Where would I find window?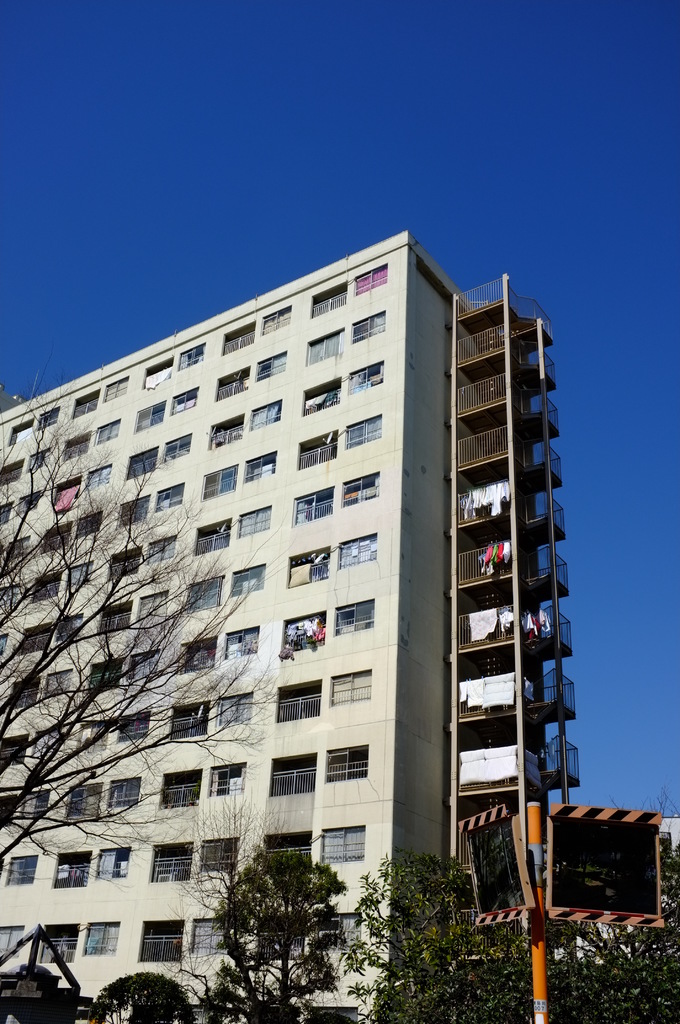
At [left=264, top=303, right=294, bottom=337].
